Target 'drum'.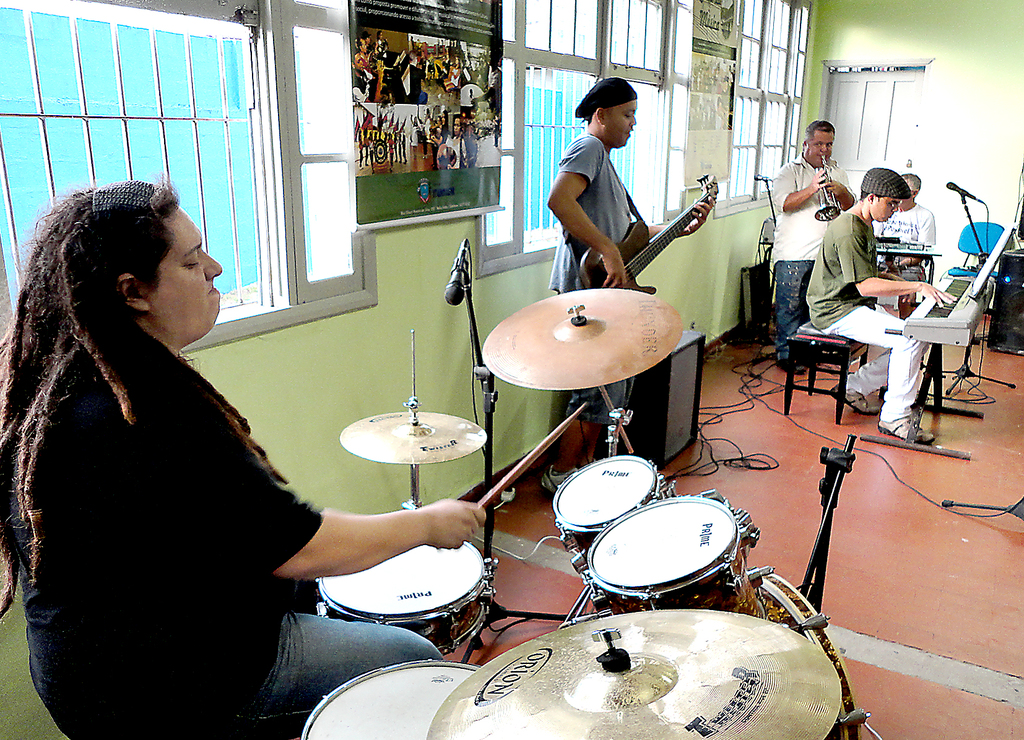
Target region: 748,563,880,739.
